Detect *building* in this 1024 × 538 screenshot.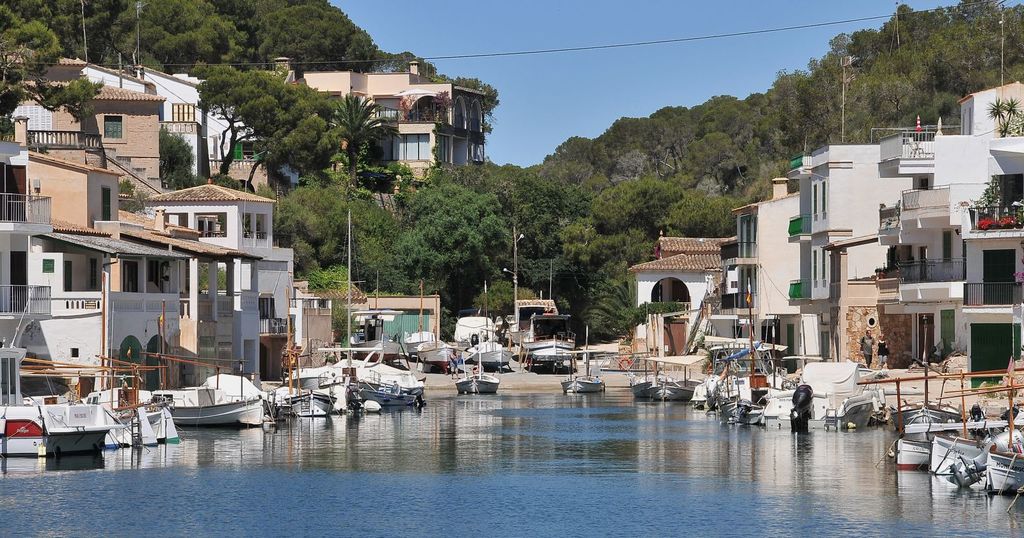
Detection: region(620, 231, 735, 361).
